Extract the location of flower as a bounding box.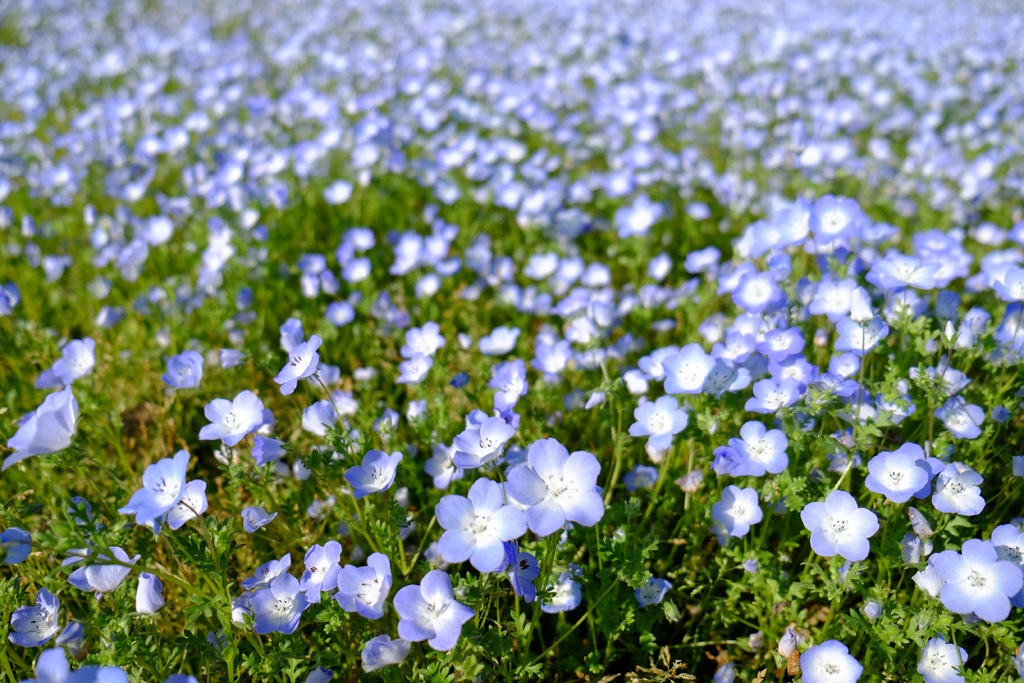
[163, 479, 210, 531].
